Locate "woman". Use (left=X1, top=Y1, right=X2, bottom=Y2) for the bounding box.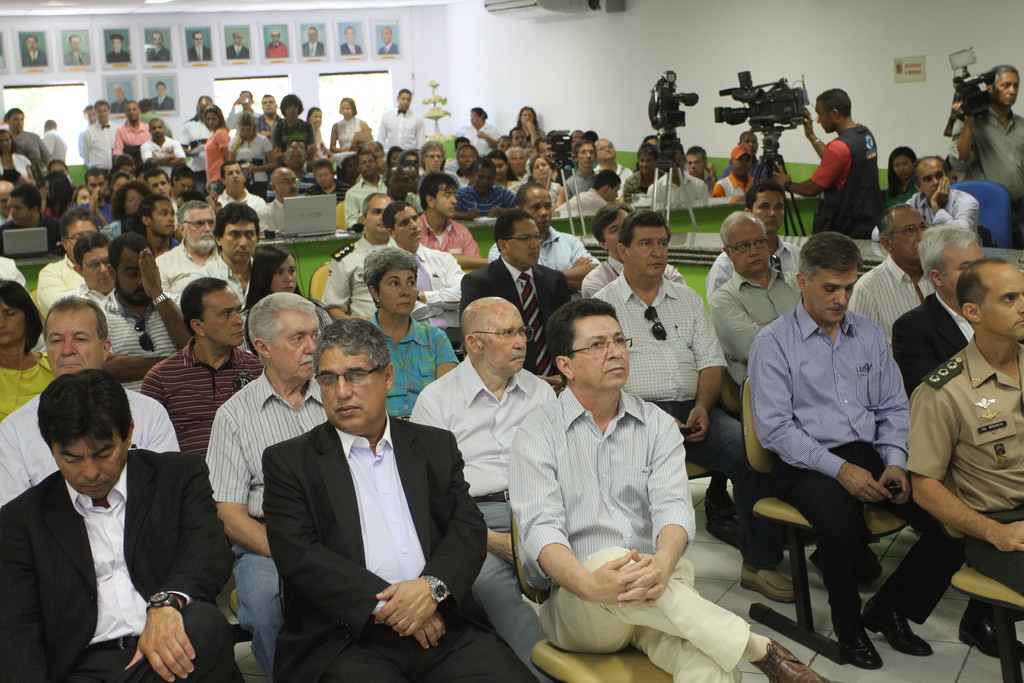
(left=884, top=145, right=921, bottom=210).
